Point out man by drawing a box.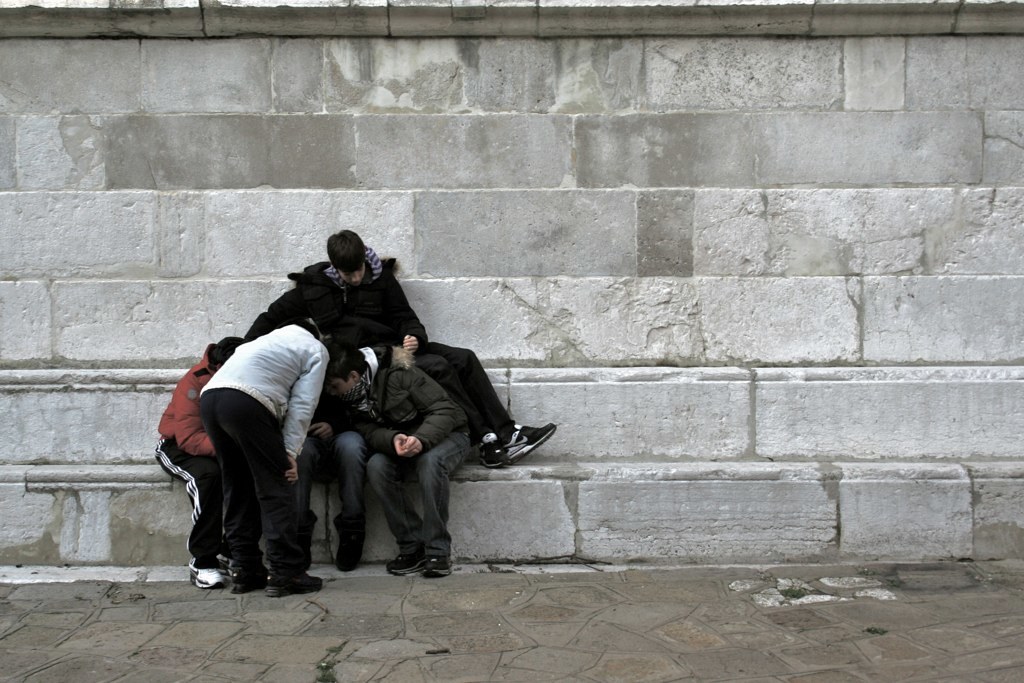
x1=292 y1=367 x2=372 y2=566.
